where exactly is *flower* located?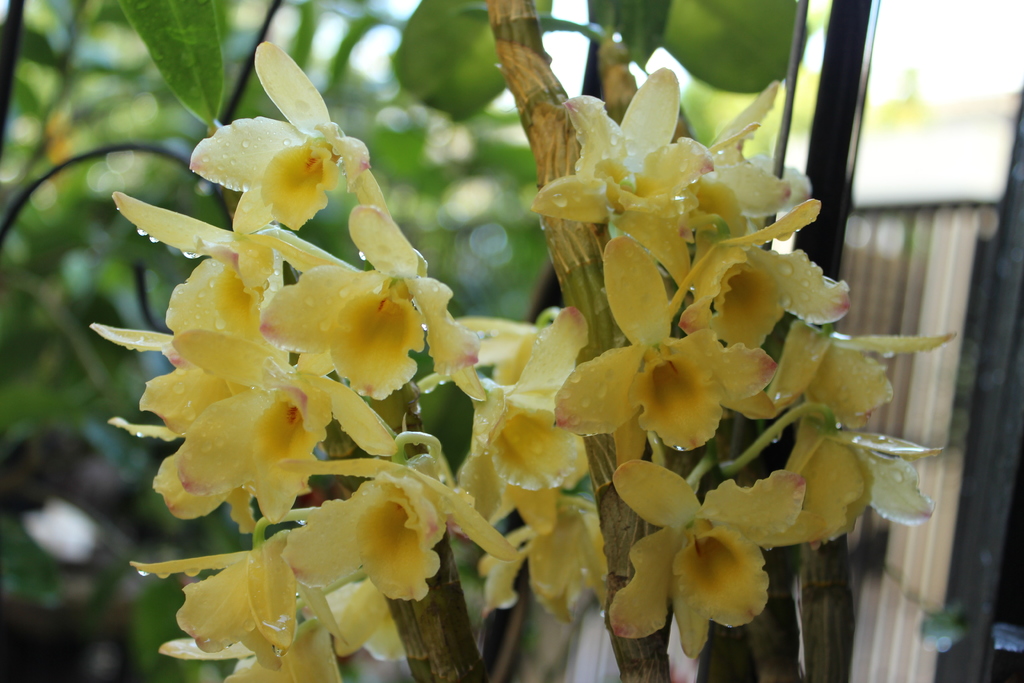
Its bounding box is rect(279, 440, 513, 605).
